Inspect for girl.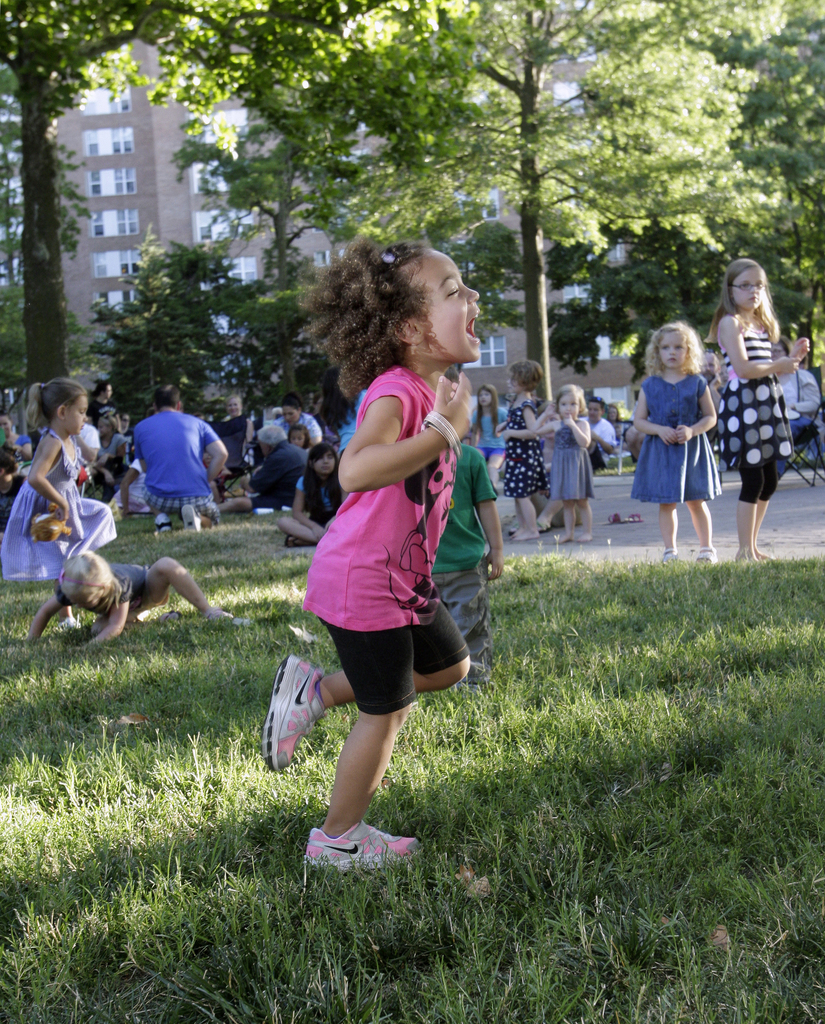
Inspection: crop(278, 447, 348, 551).
